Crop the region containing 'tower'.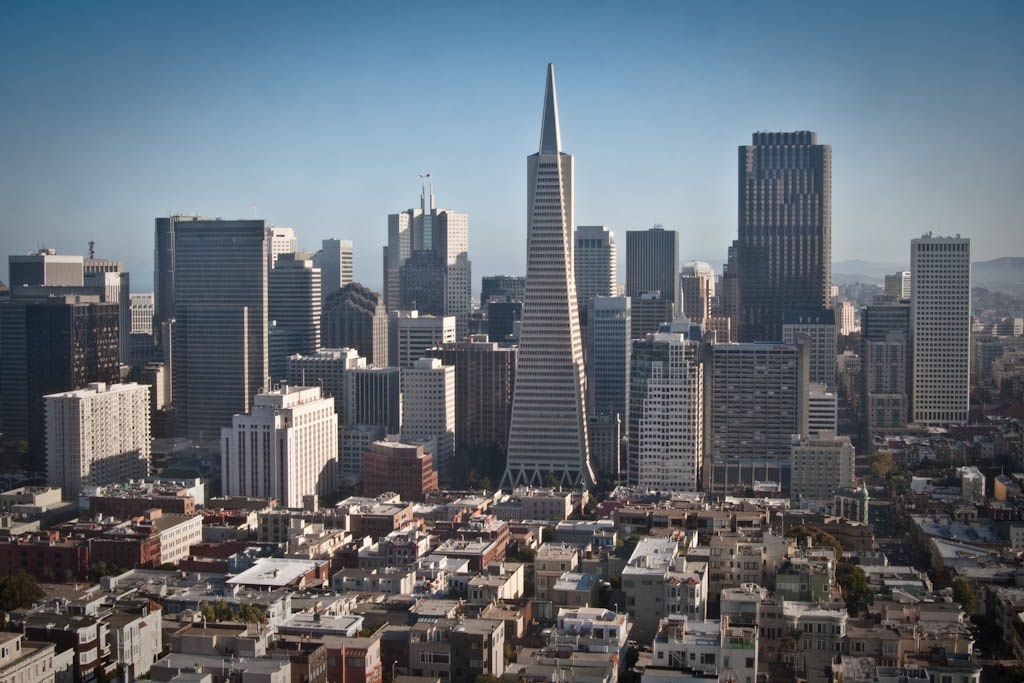
Crop region: <bbox>402, 355, 450, 472</bbox>.
